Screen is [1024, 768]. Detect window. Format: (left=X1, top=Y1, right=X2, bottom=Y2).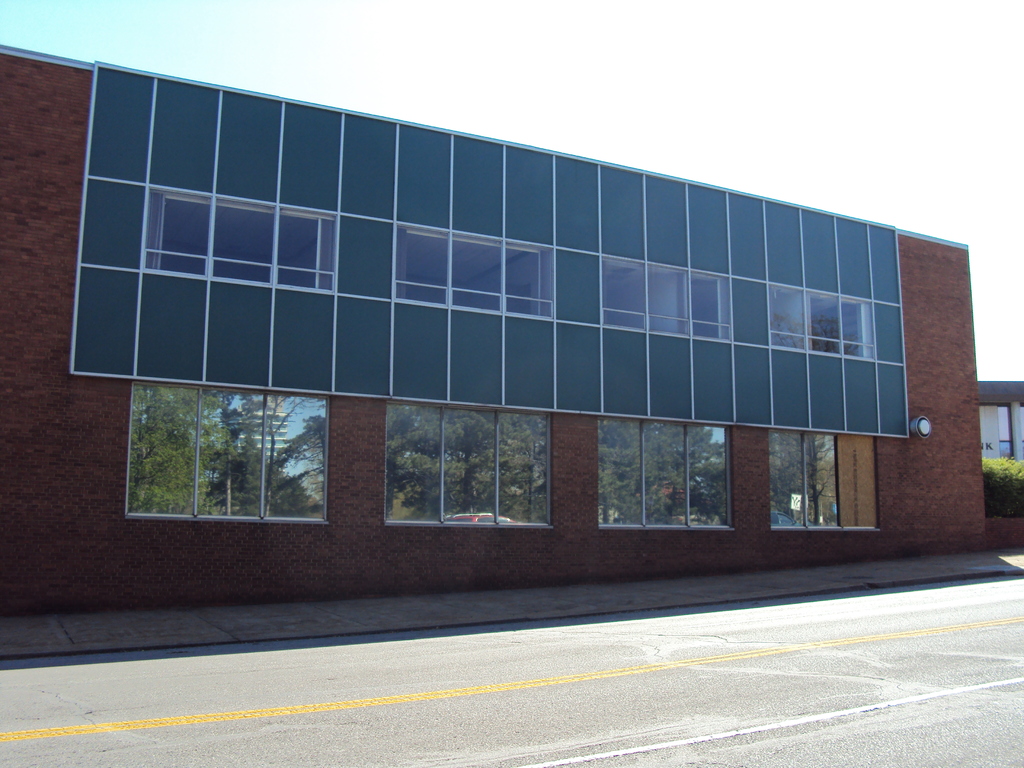
(left=394, top=221, right=558, bottom=324).
